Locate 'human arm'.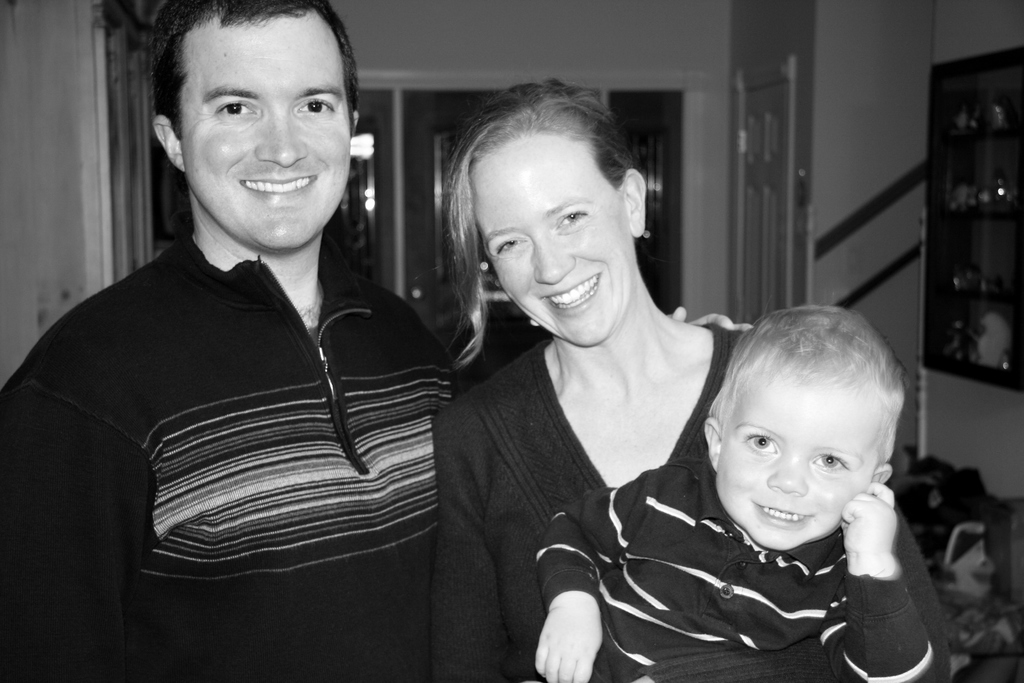
Bounding box: (525,475,666,682).
